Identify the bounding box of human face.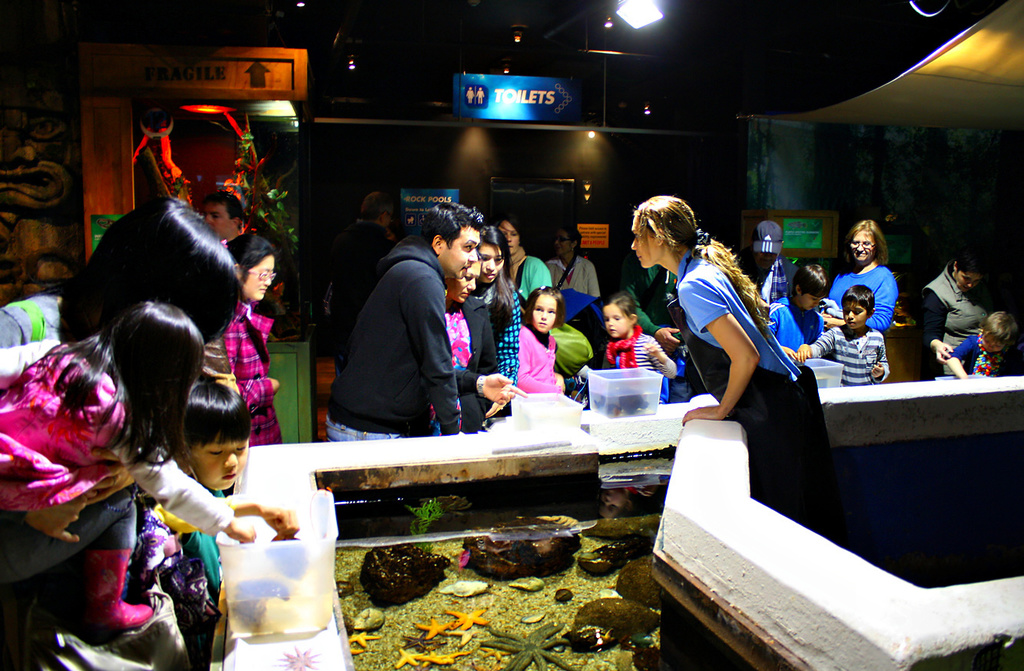
pyautogui.locateOnScreen(844, 300, 867, 327).
